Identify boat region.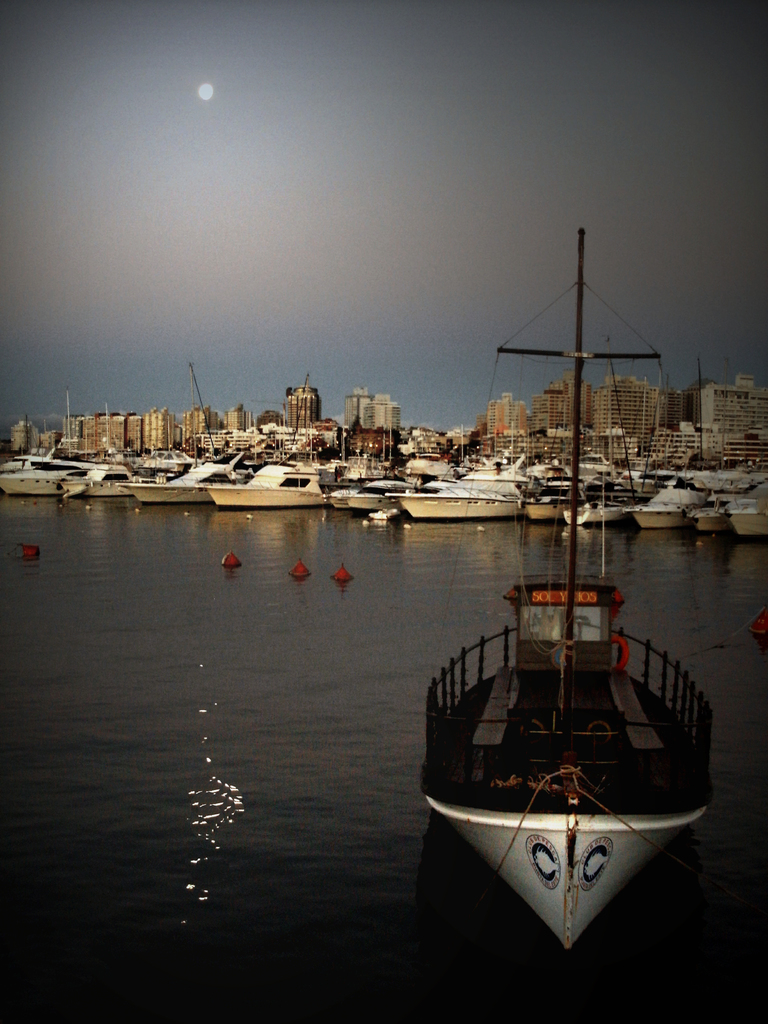
Region: detection(433, 506, 748, 911).
